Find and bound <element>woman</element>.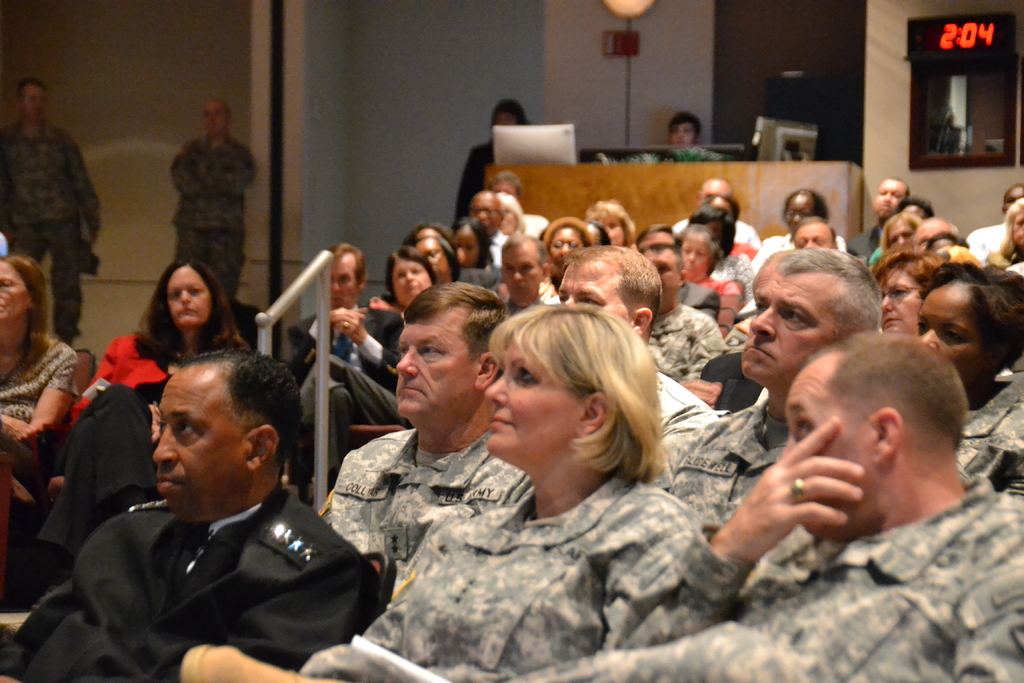
Bound: (left=397, top=226, right=488, bottom=286).
